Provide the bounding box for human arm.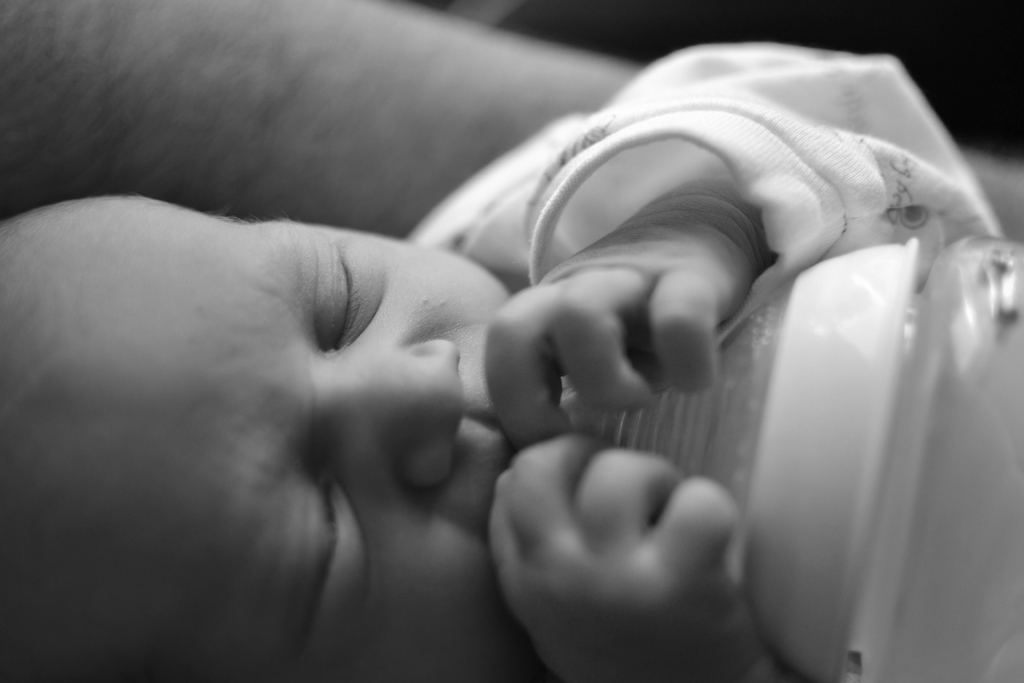
x1=497 y1=442 x2=769 y2=682.
